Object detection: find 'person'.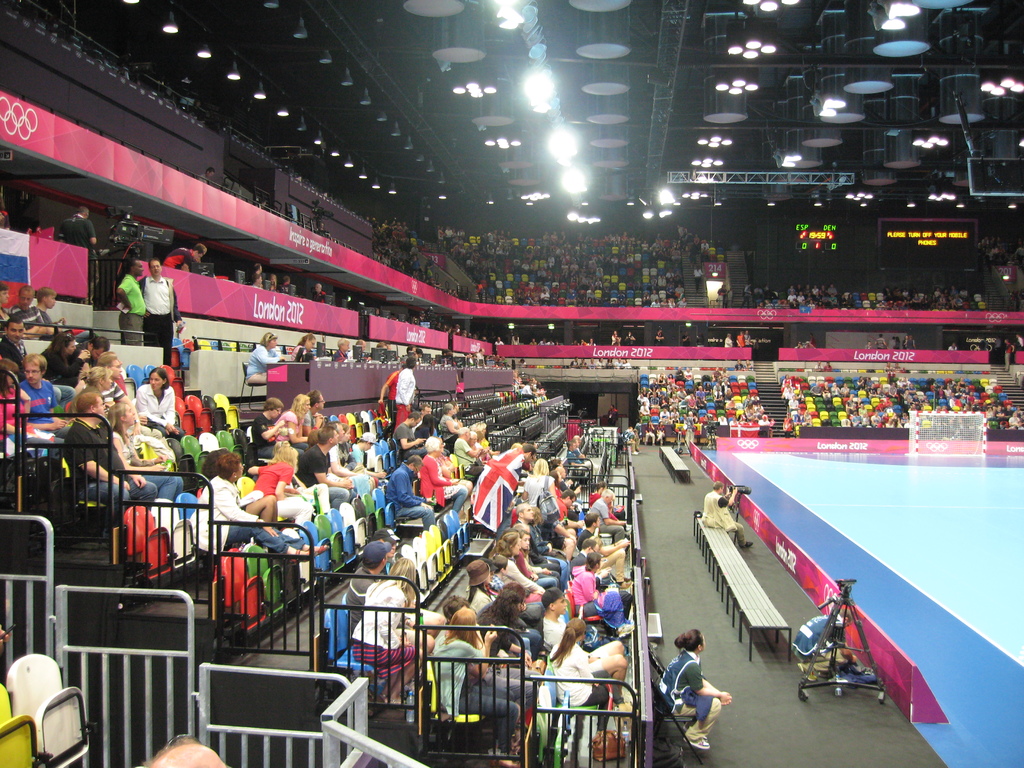
pyautogui.locateOnScreen(52, 204, 97, 308).
